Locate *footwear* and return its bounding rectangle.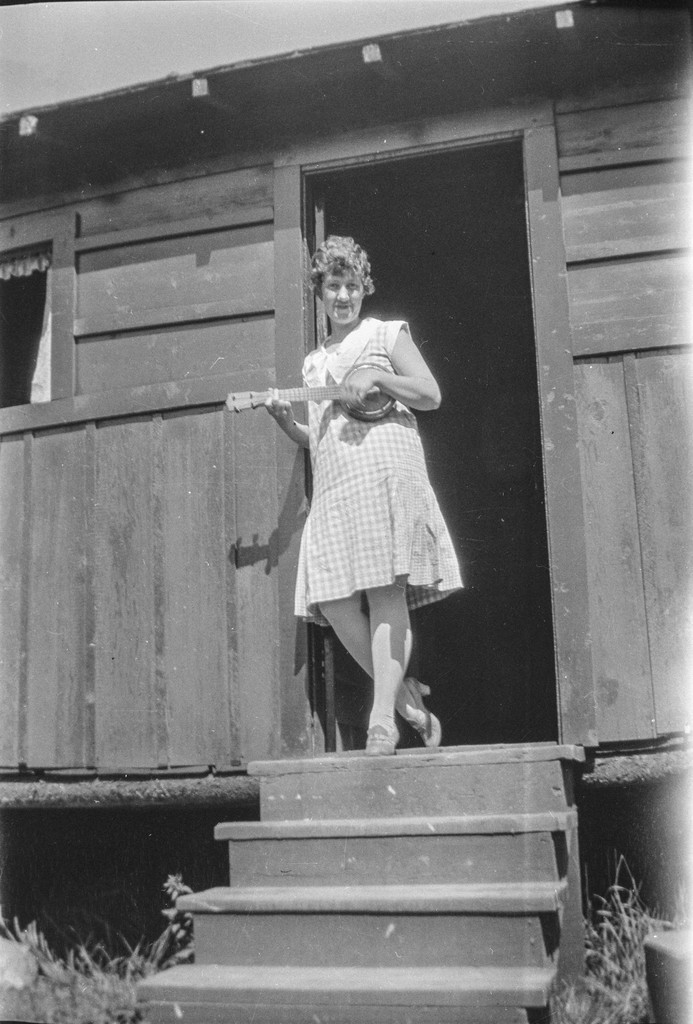
<region>363, 716, 402, 756</region>.
